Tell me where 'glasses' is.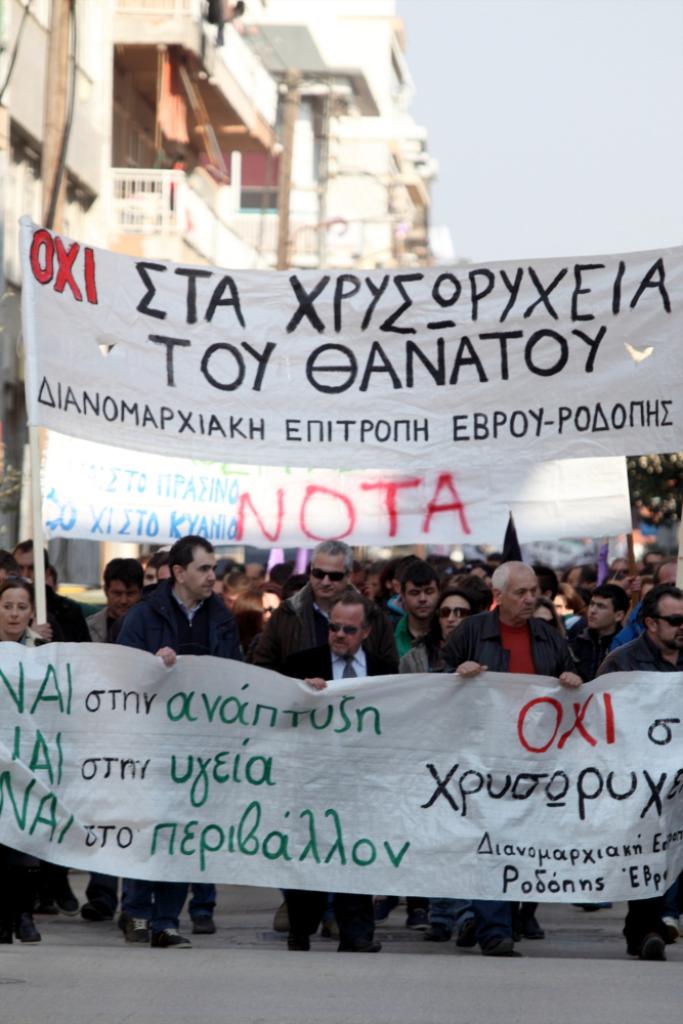
'glasses' is at 305/560/346/587.
